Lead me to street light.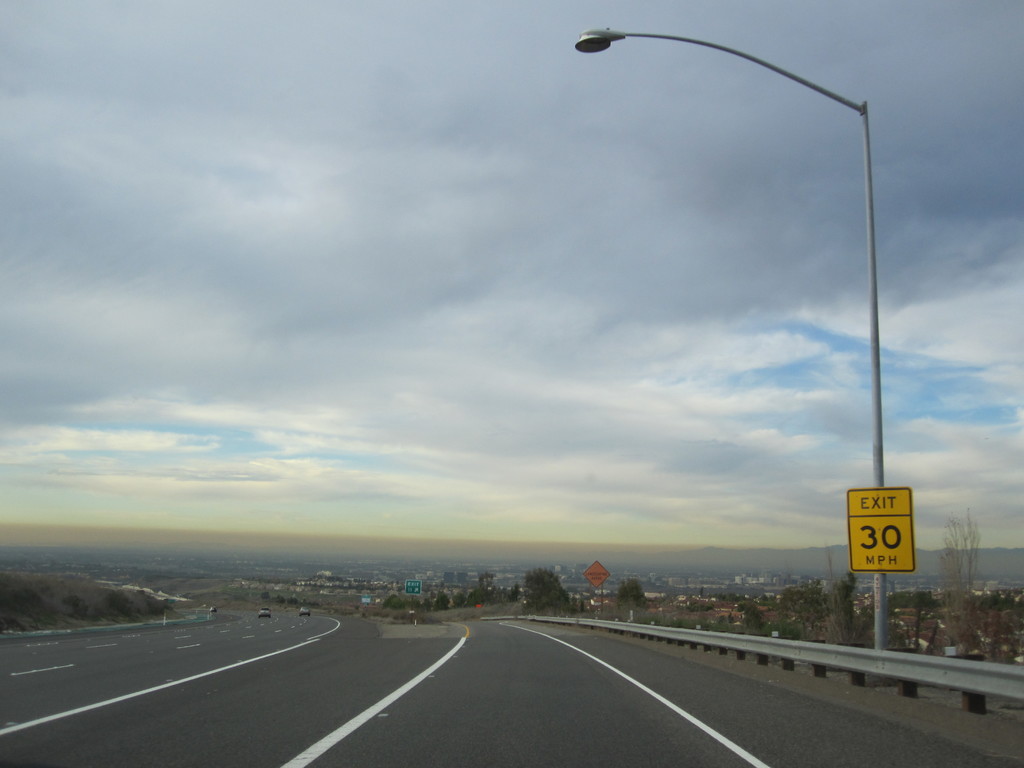
Lead to [575, 19, 883, 586].
